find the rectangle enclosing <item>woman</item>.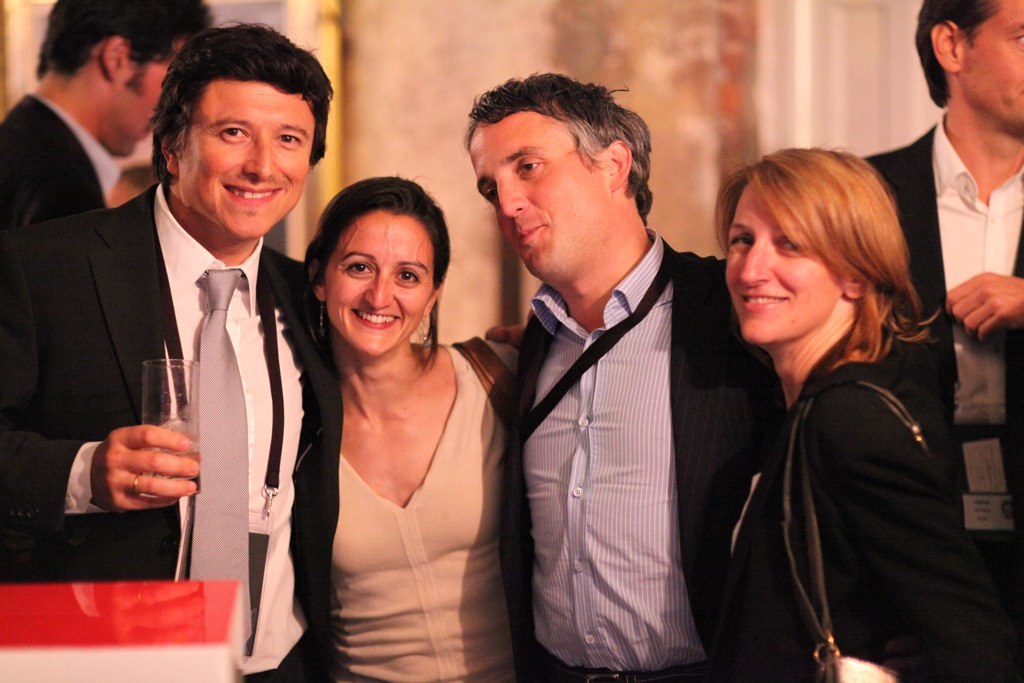
rect(300, 174, 540, 682).
